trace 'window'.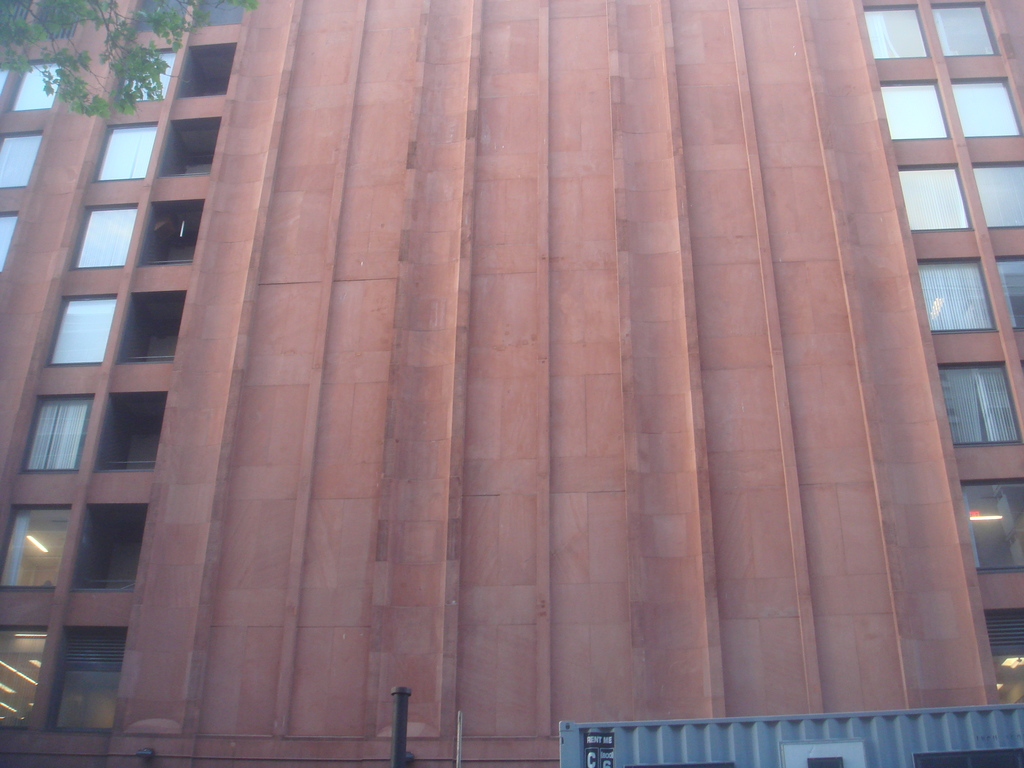
Traced to x1=19 y1=393 x2=93 y2=471.
